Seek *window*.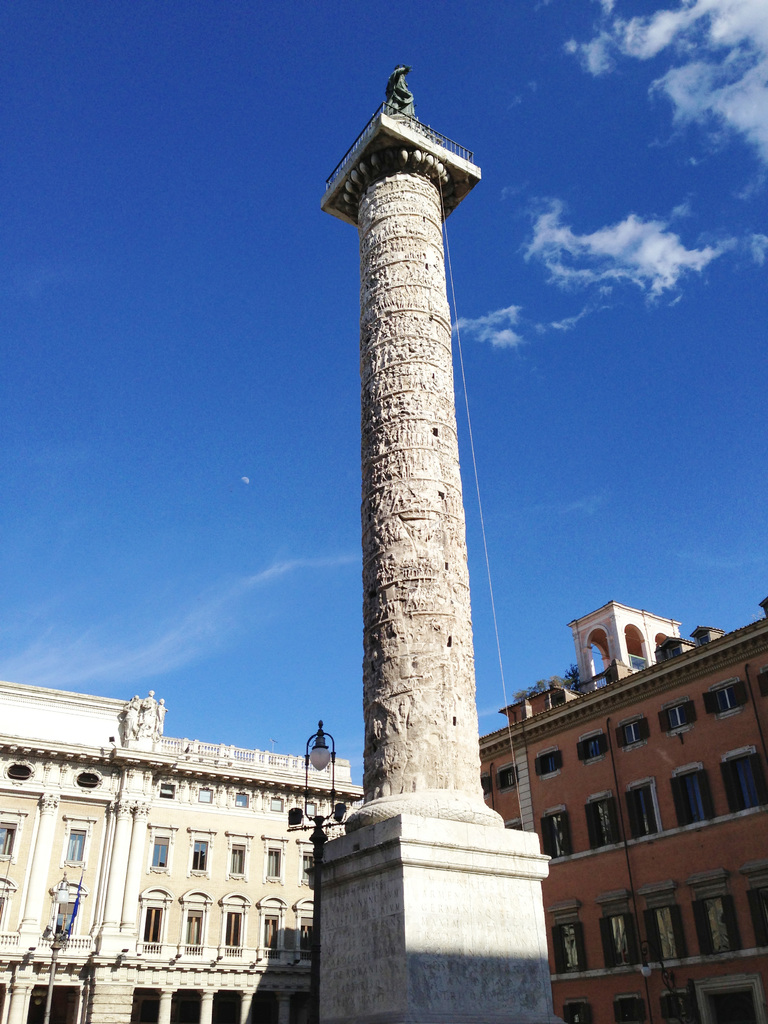
(657,694,701,746).
